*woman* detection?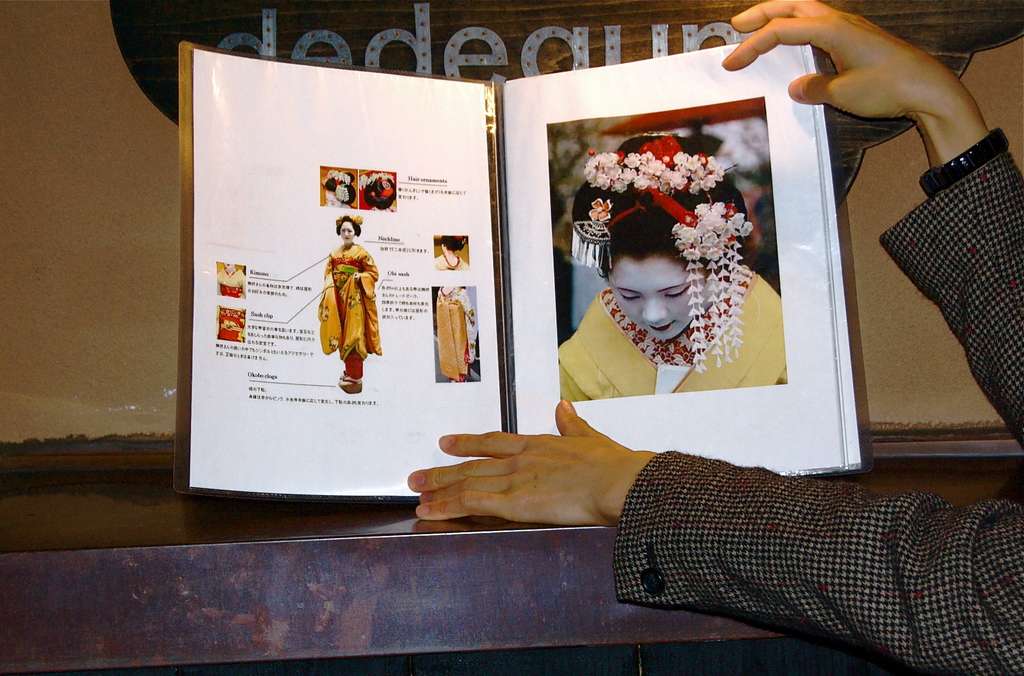
[319,212,381,399]
